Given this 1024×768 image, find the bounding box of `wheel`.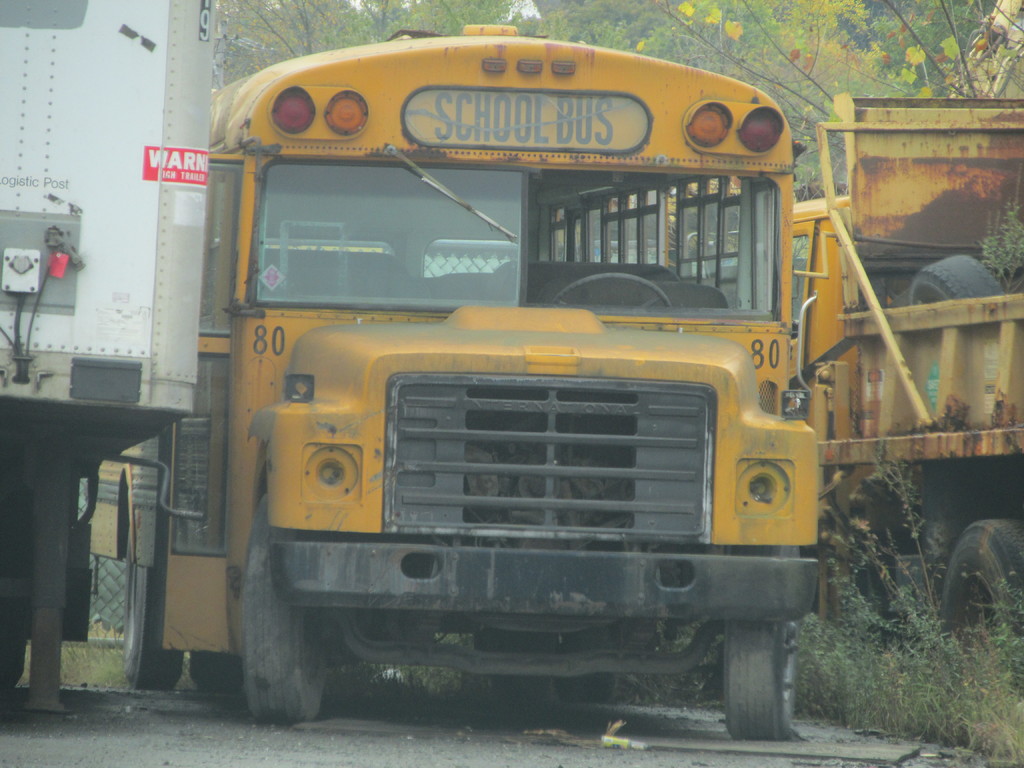
l=497, t=632, r=551, b=708.
